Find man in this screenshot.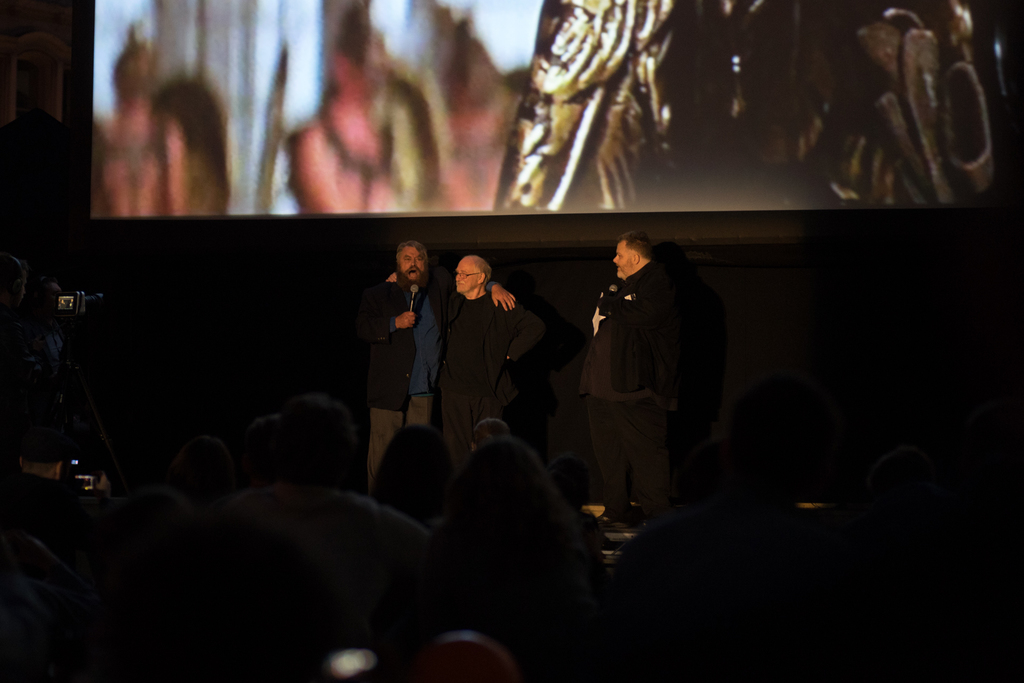
The bounding box for man is locate(367, 240, 518, 492).
